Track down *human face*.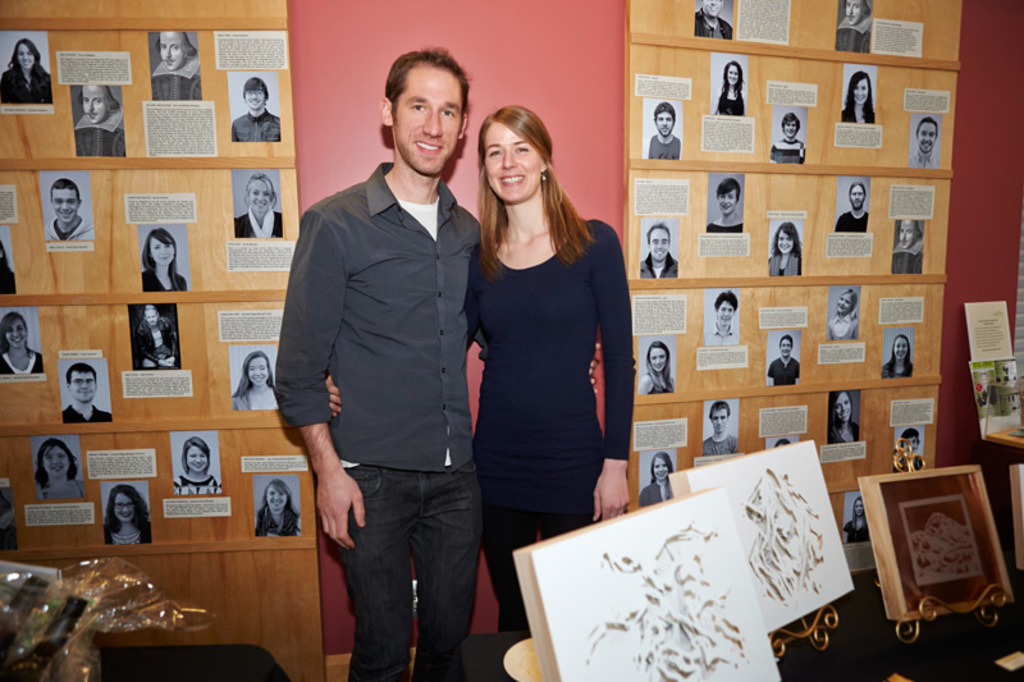
Tracked to 728, 59, 746, 92.
